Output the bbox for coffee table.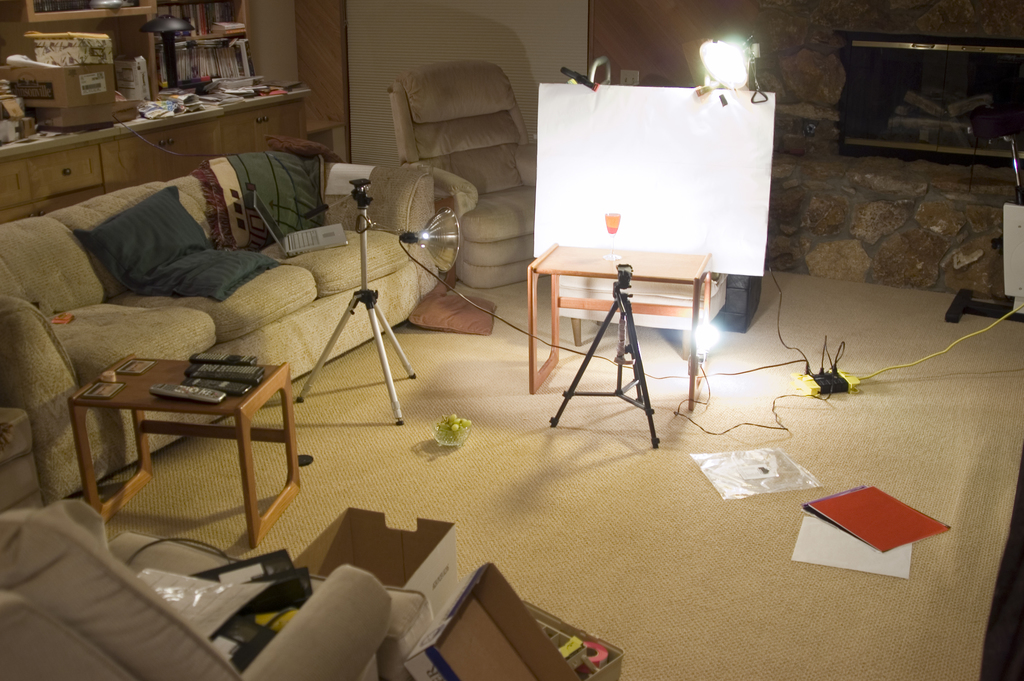
56/335/324/584.
